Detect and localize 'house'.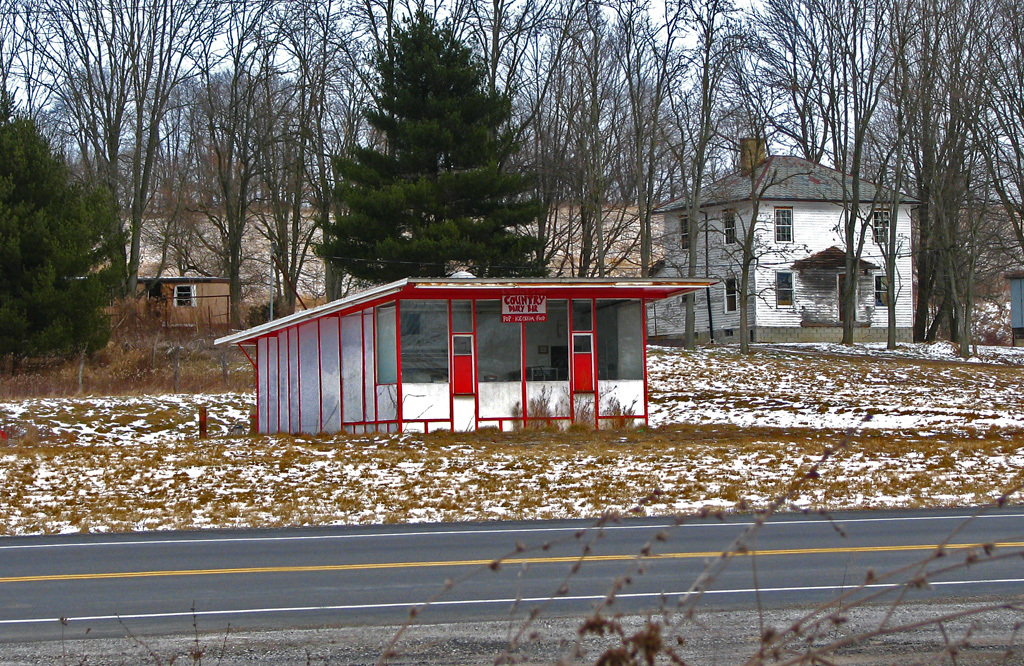
Localized at 991,257,1023,353.
